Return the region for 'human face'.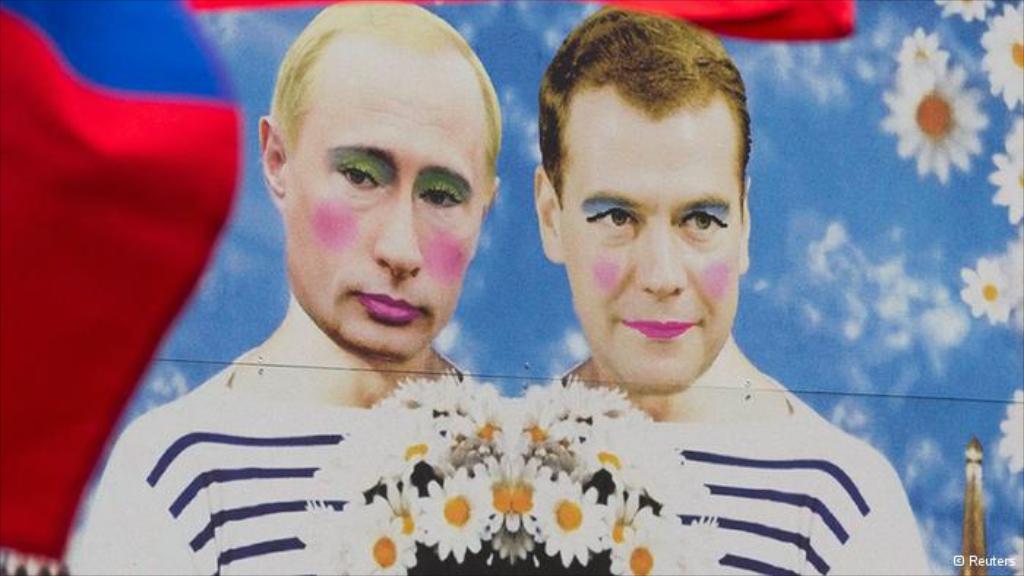
<bbox>274, 25, 503, 365</bbox>.
